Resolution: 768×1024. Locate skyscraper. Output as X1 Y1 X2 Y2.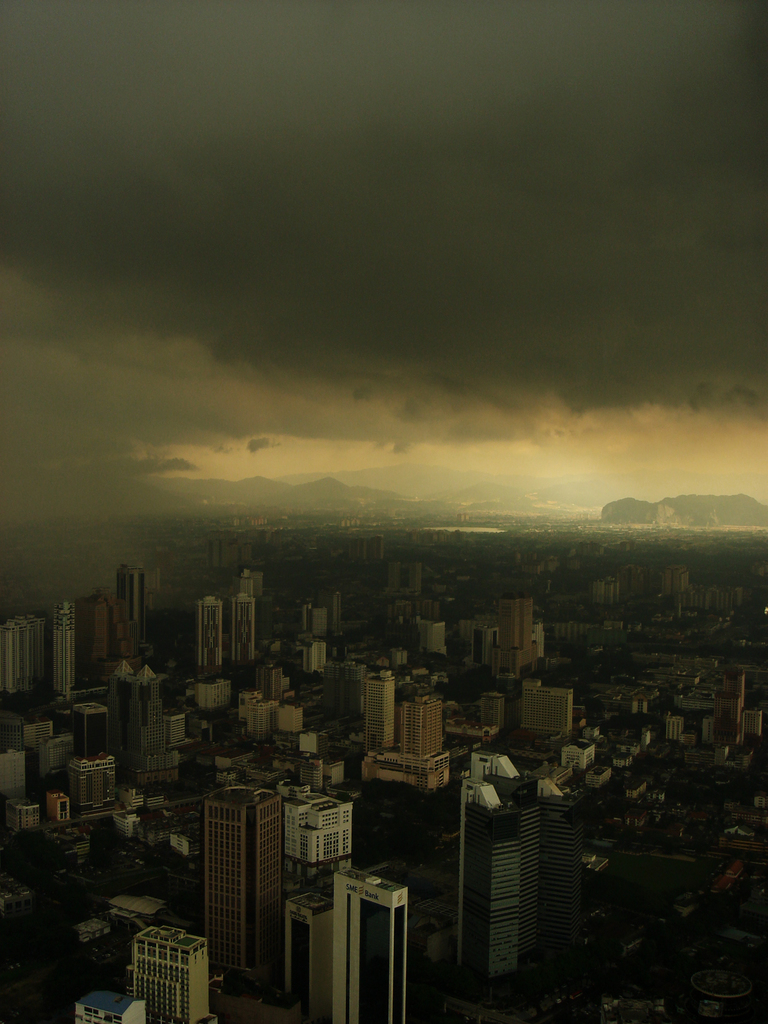
190 602 232 672.
